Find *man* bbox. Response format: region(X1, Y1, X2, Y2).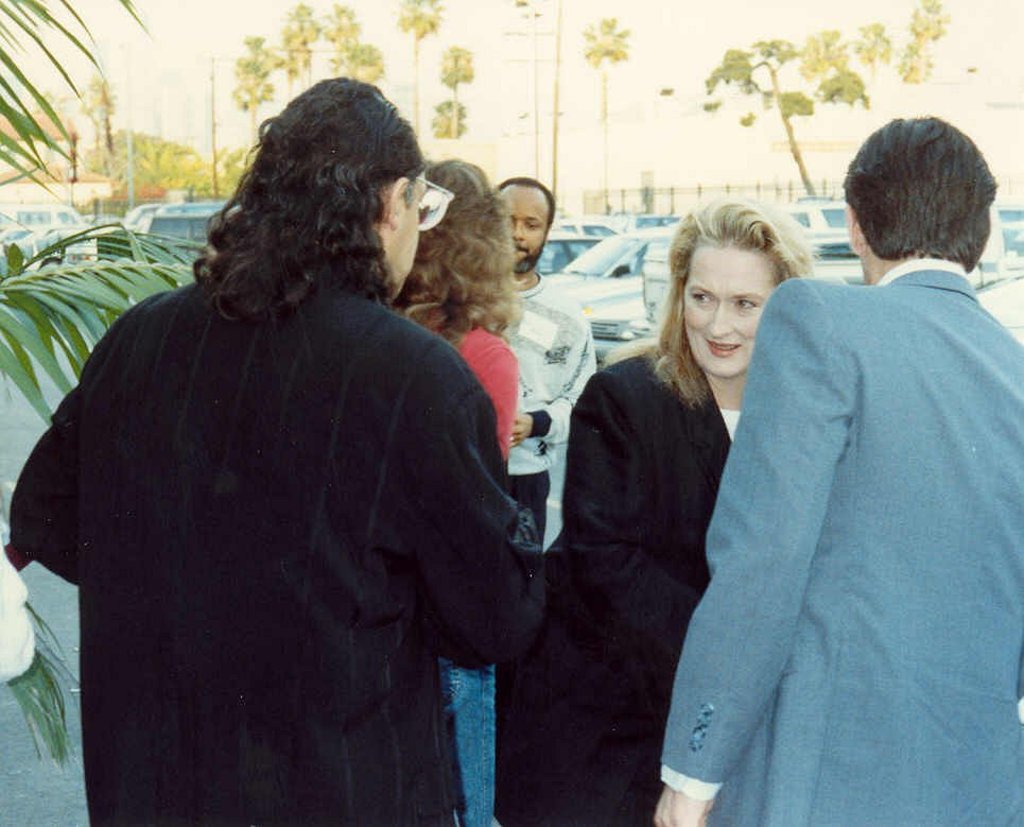
region(491, 175, 596, 551).
